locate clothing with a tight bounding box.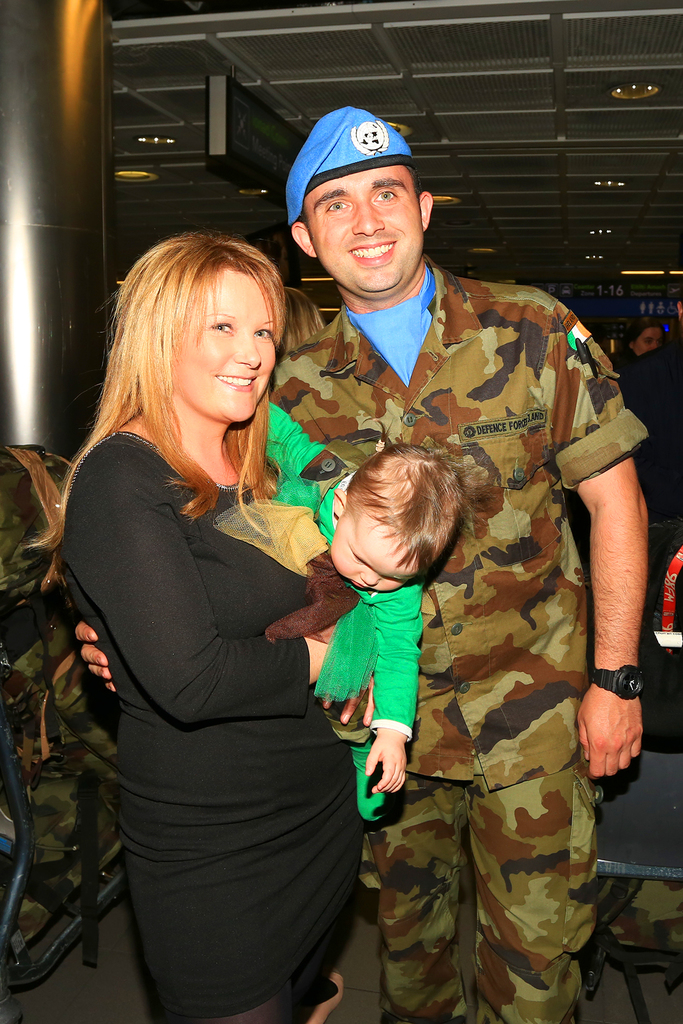
box=[631, 332, 682, 557].
